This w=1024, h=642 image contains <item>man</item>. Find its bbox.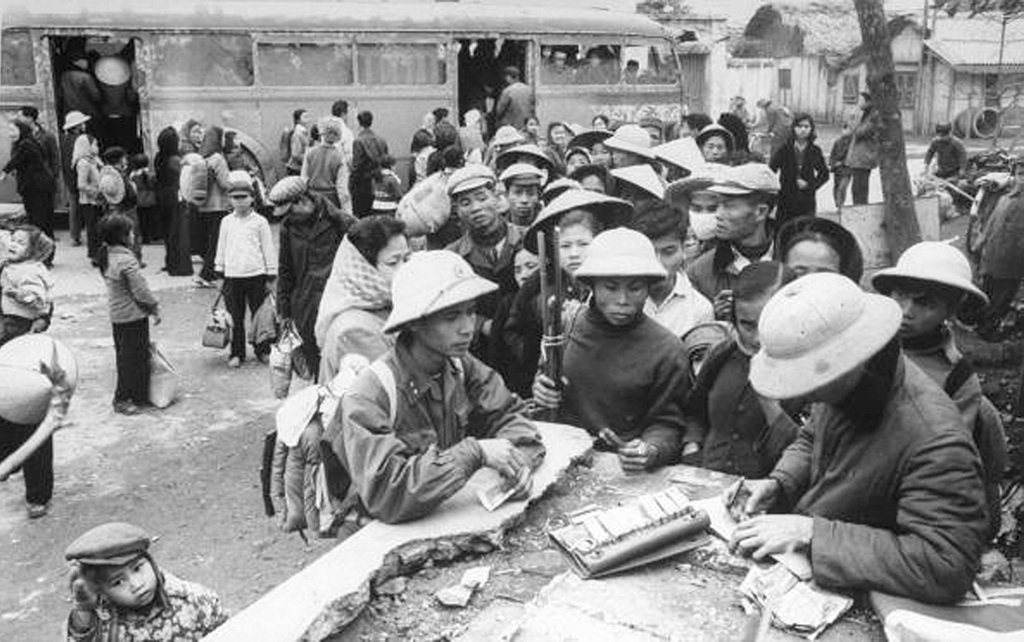
494, 68, 538, 135.
